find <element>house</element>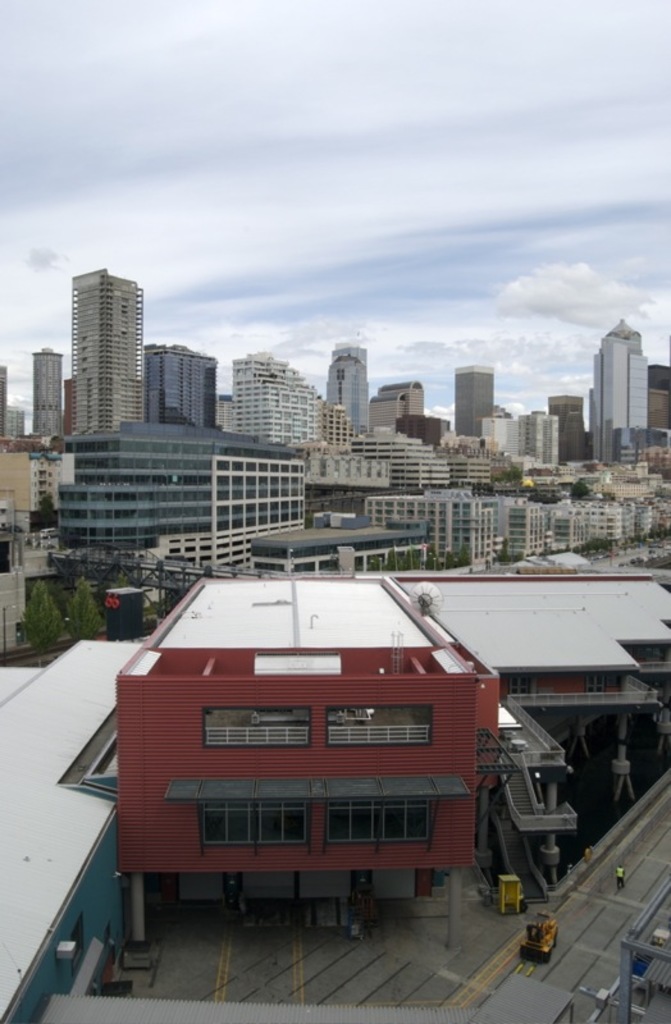
x1=26 y1=356 x2=59 y2=435
